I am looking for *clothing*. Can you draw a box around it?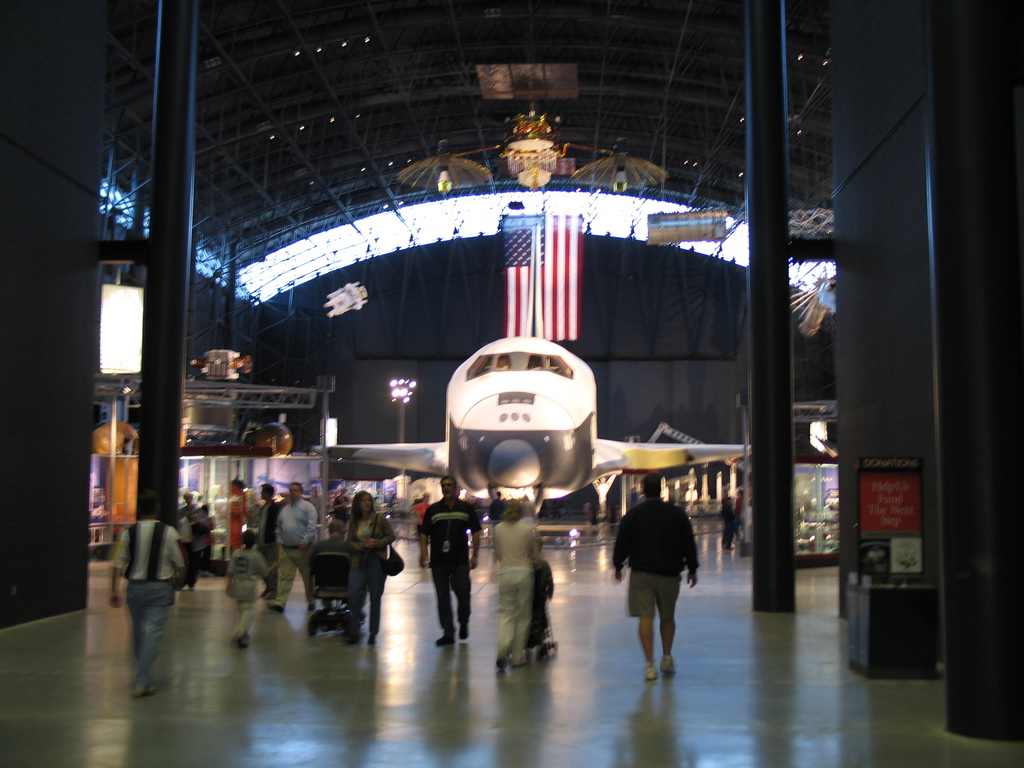
Sure, the bounding box is [left=204, top=513, right=217, bottom=568].
